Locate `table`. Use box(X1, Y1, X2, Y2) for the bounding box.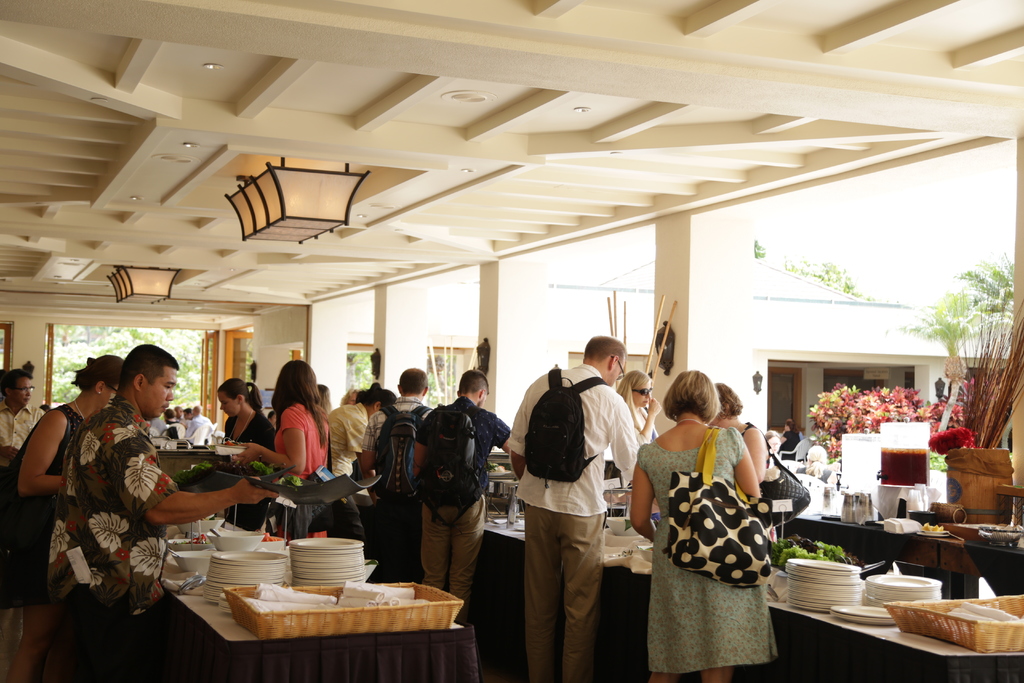
box(144, 520, 484, 682).
